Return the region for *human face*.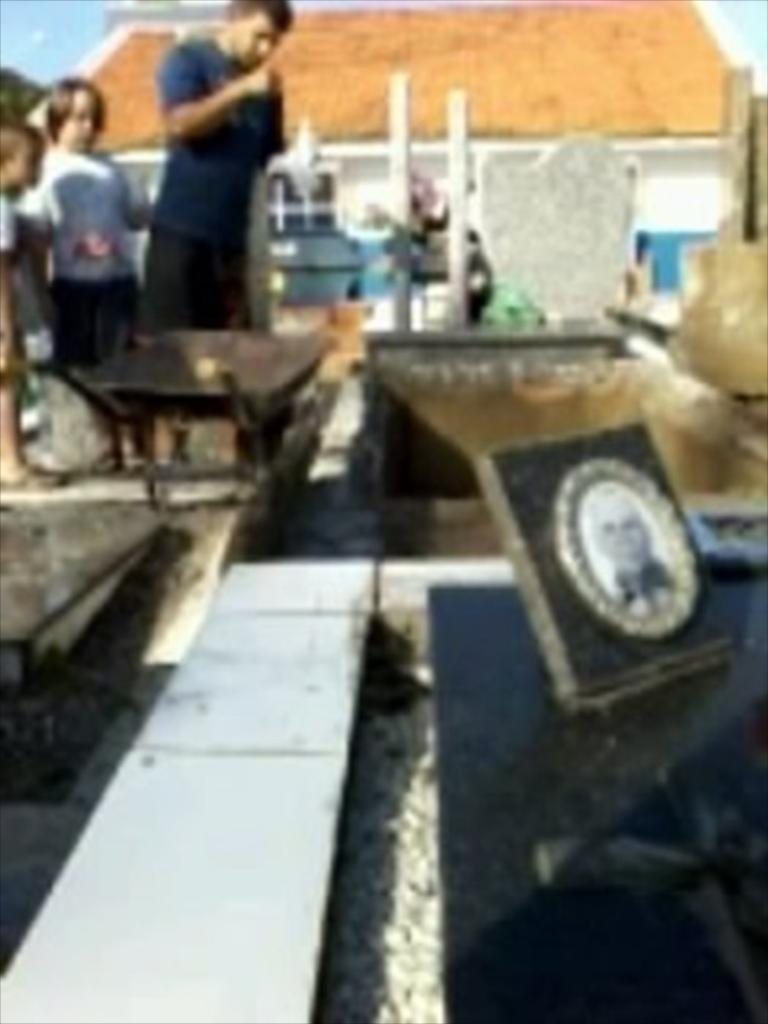
locate(57, 89, 98, 157).
